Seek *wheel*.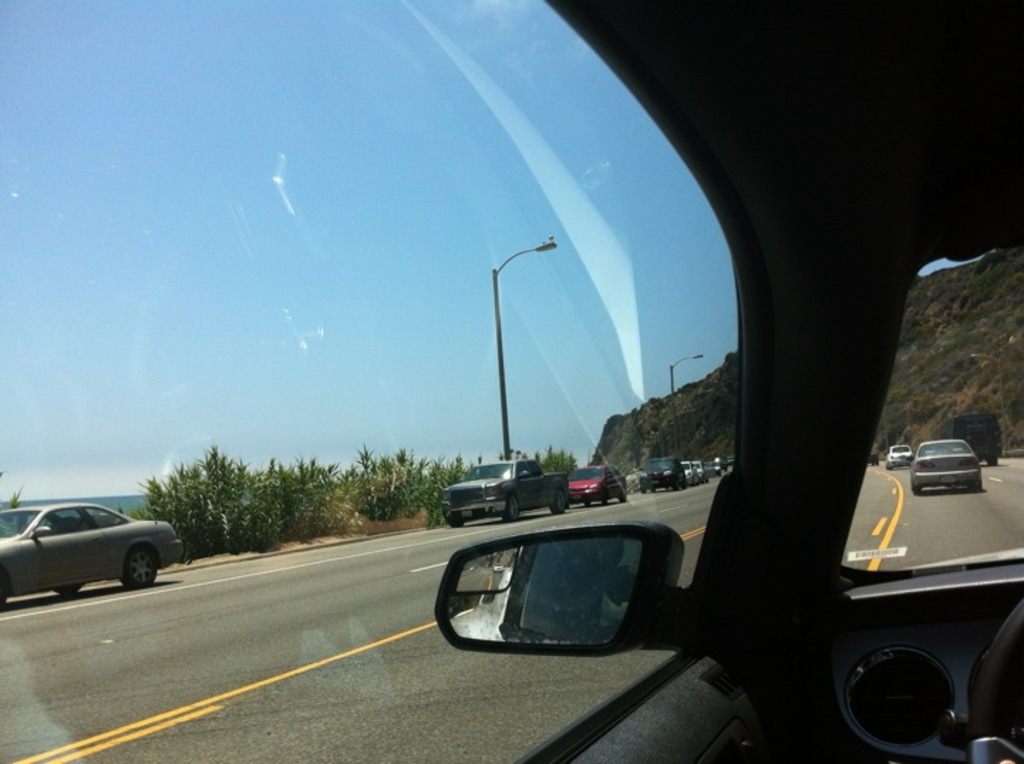
box(973, 598, 1023, 763).
